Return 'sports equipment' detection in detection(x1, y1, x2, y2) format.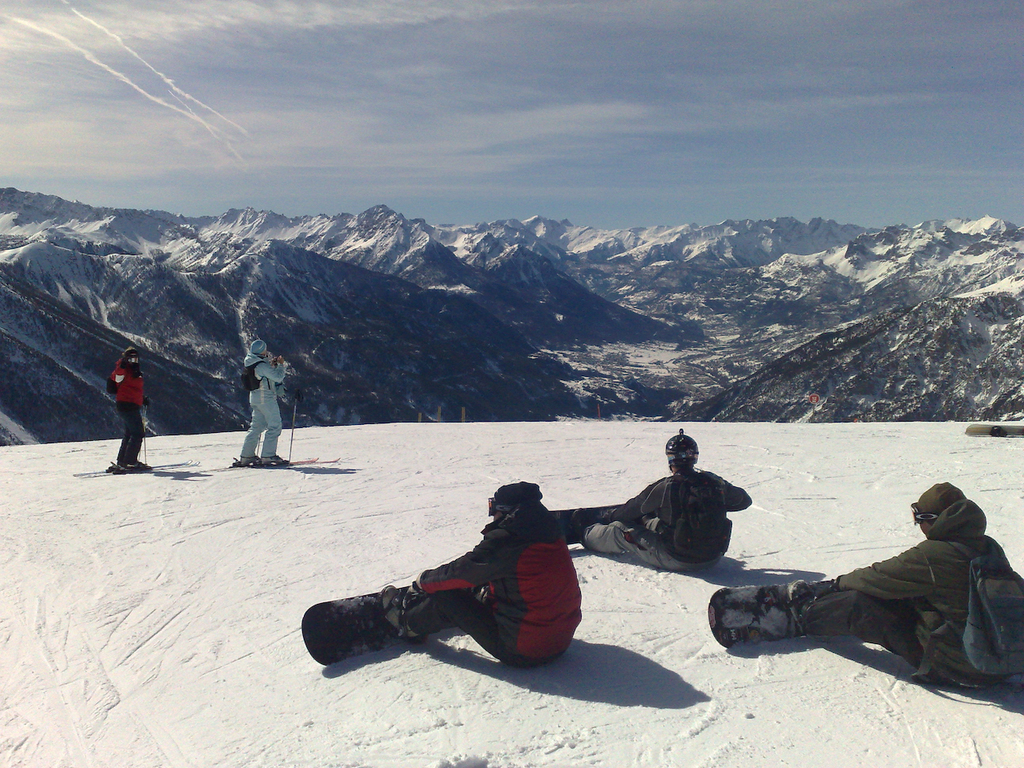
detection(74, 458, 192, 476).
